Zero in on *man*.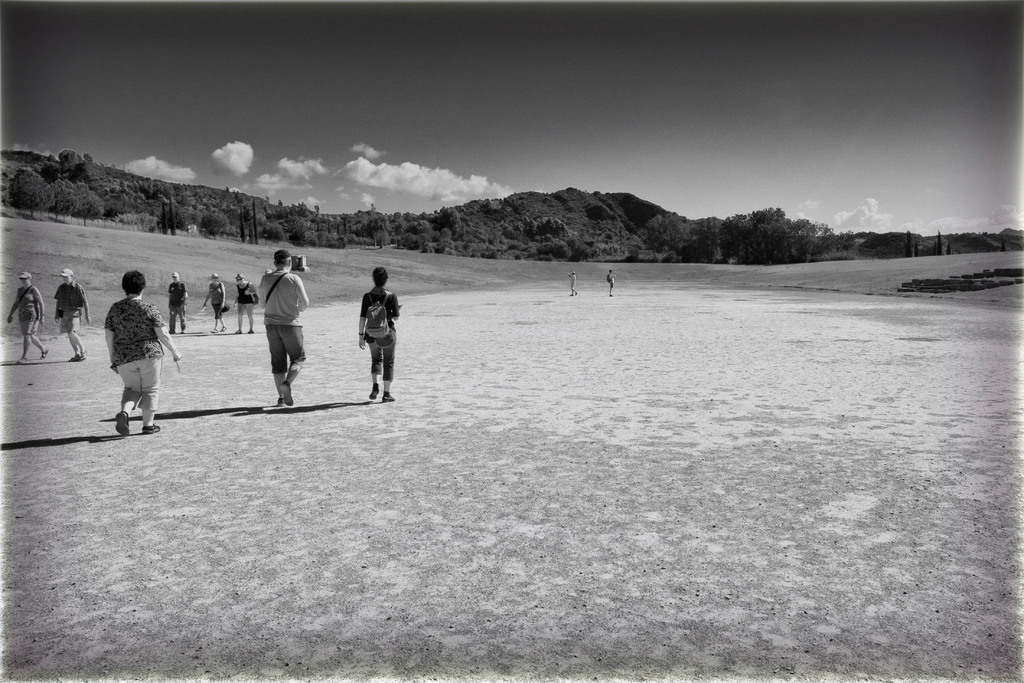
Zeroed in: box(54, 268, 92, 363).
